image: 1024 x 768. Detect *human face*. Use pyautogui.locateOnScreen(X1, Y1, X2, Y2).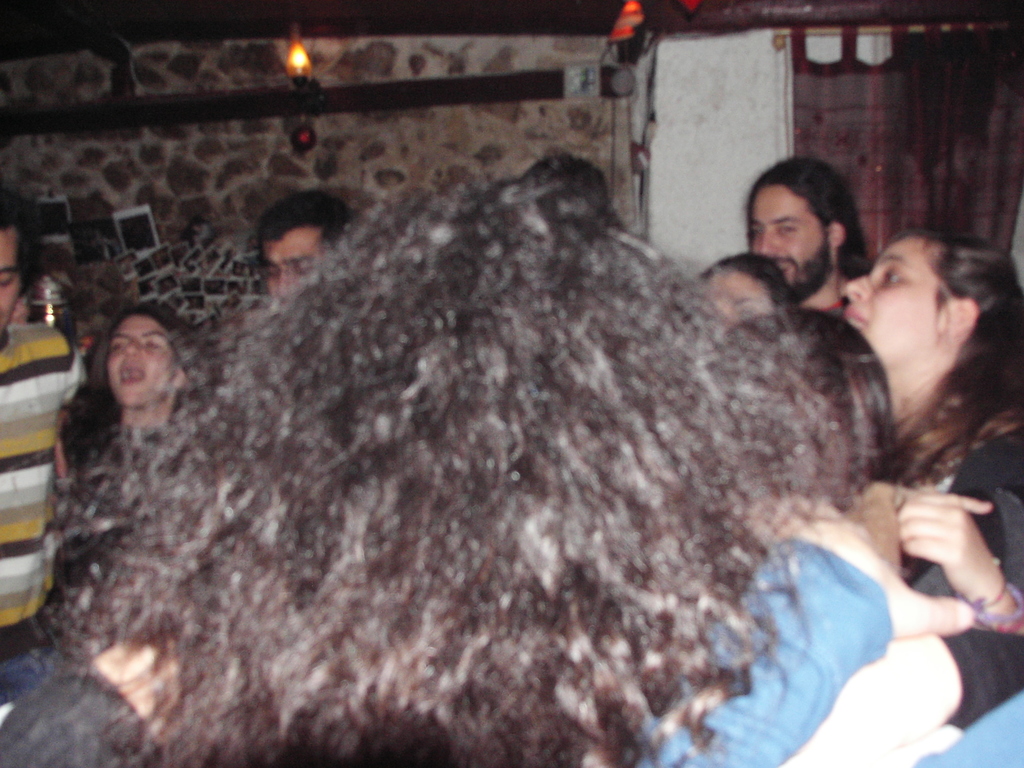
pyautogui.locateOnScreen(0, 230, 28, 338).
